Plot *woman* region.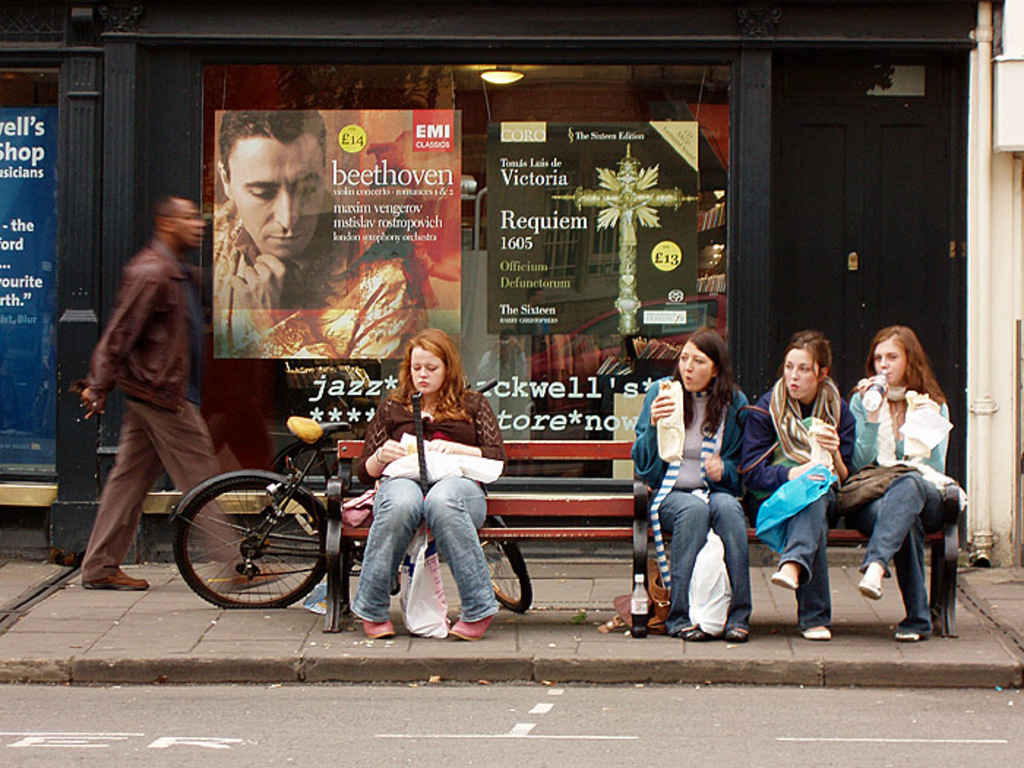
Plotted at select_region(350, 329, 506, 639).
